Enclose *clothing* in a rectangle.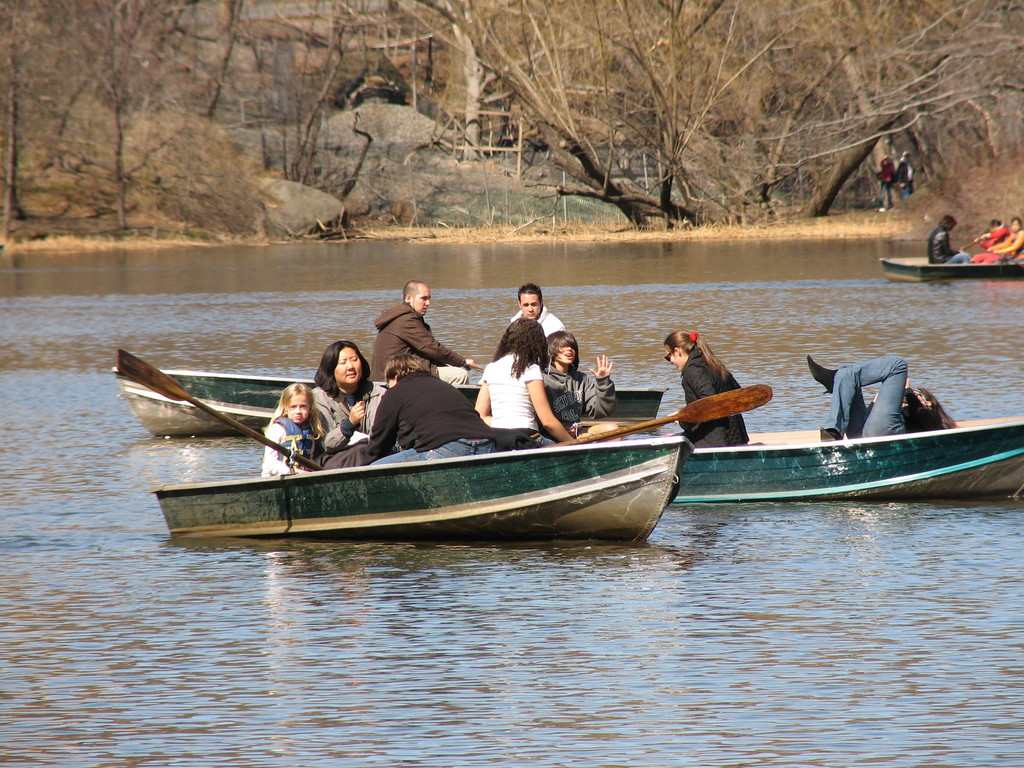
bbox=[352, 376, 508, 466].
